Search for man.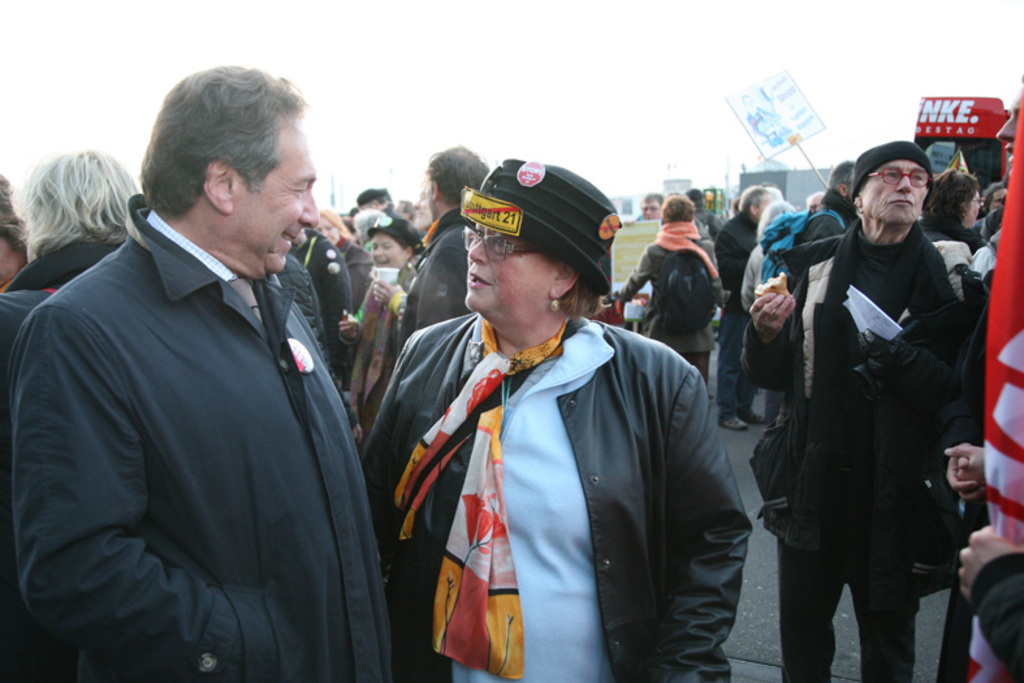
Found at l=394, t=150, r=492, b=356.
